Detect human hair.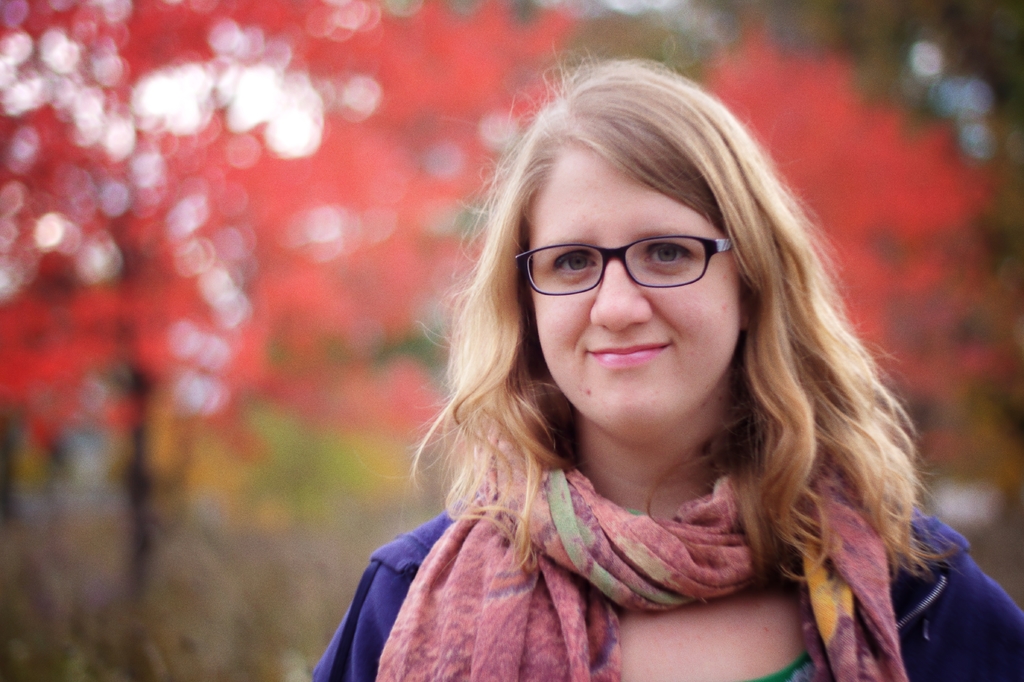
Detected at [458,90,927,610].
